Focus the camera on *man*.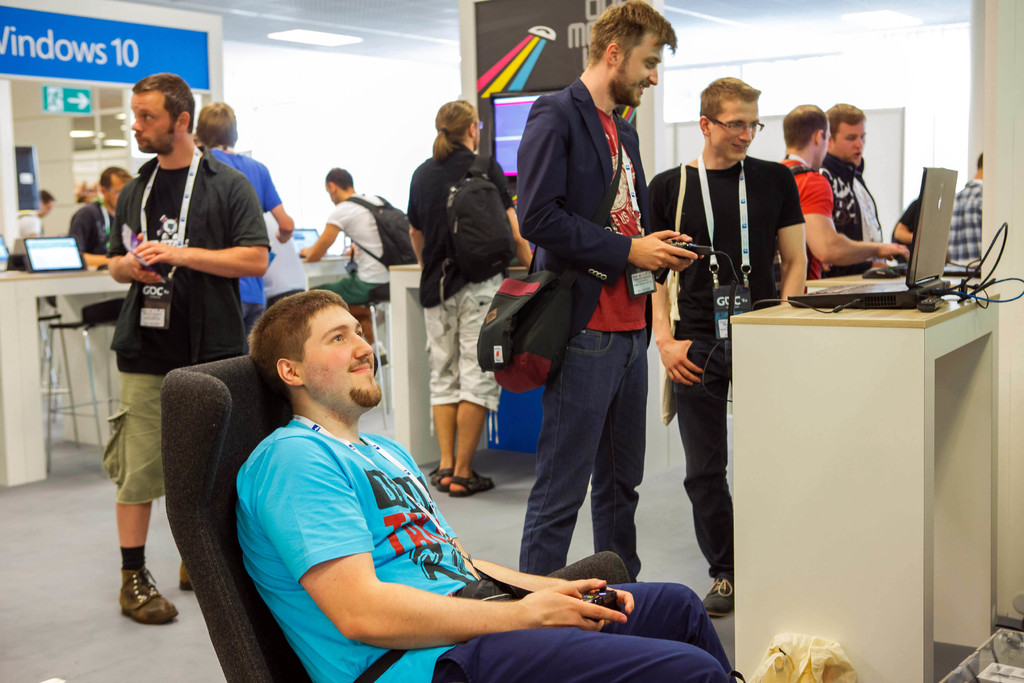
Focus region: 781,99,913,279.
